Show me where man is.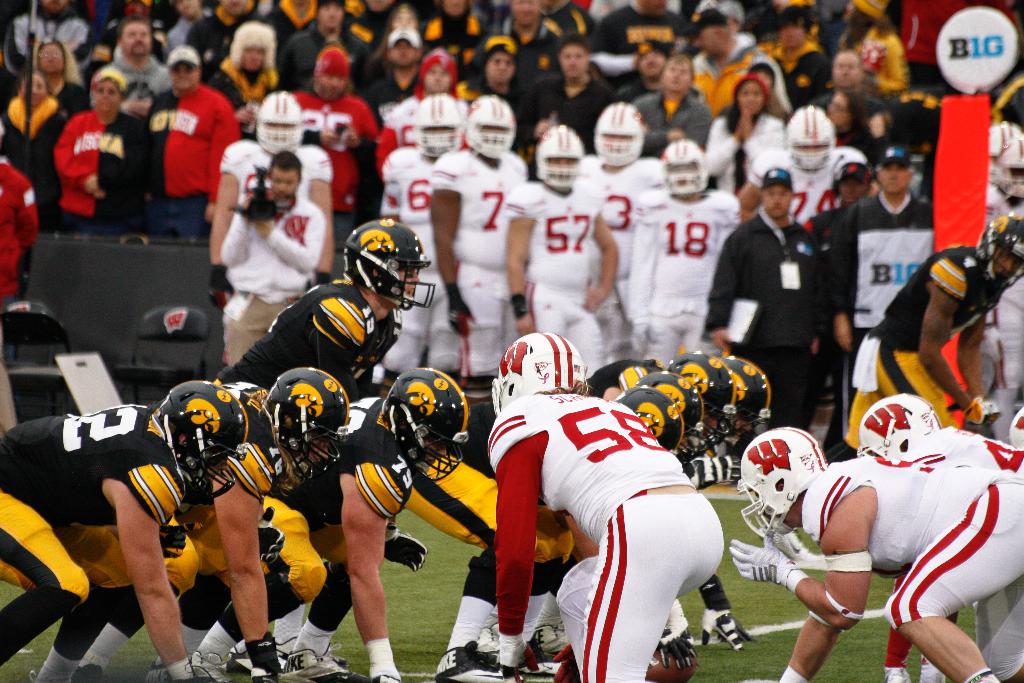
man is at crop(293, 393, 593, 682).
